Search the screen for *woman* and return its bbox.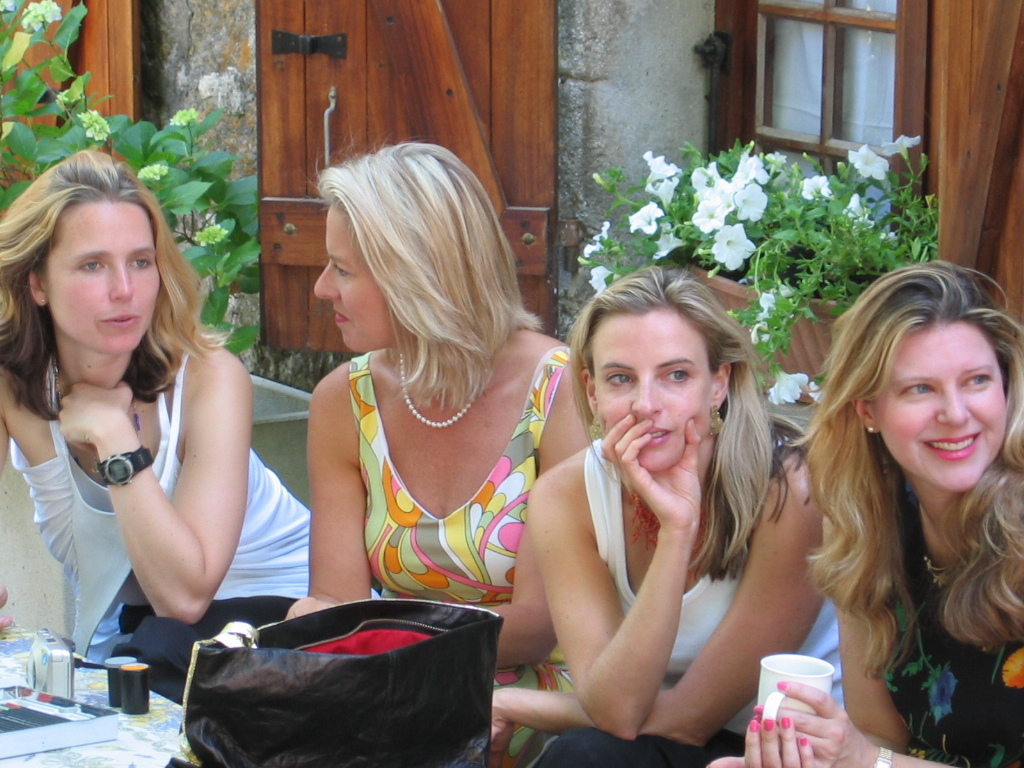
Found: bbox(284, 130, 604, 765).
